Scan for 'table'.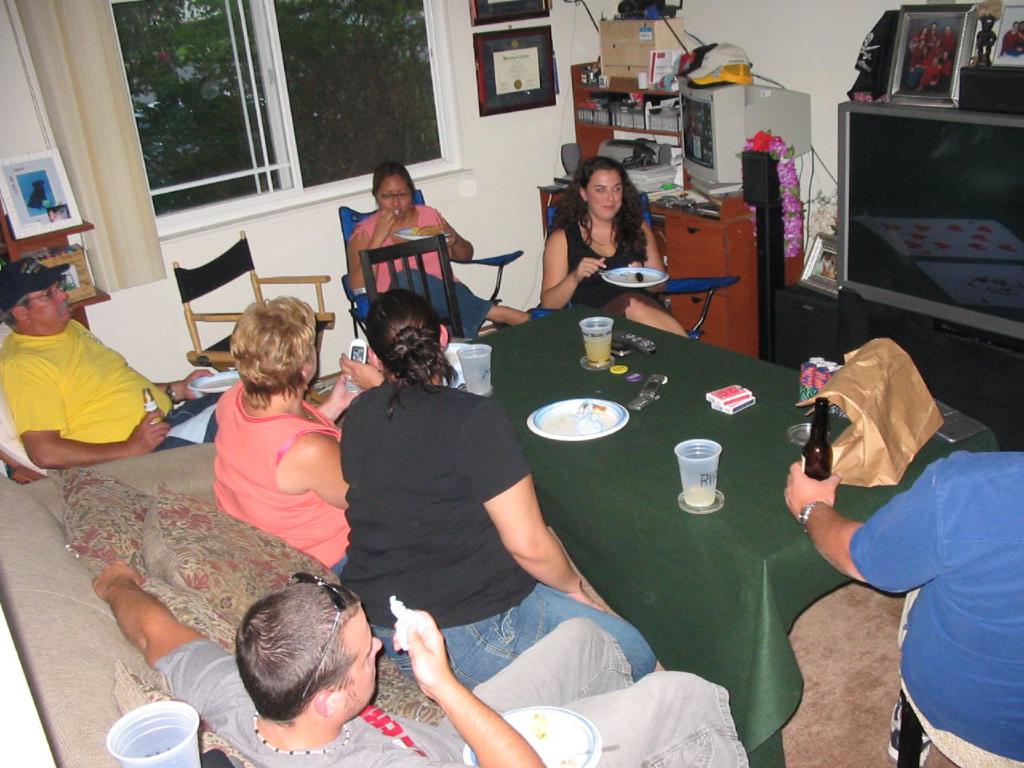
Scan result: detection(423, 282, 878, 747).
